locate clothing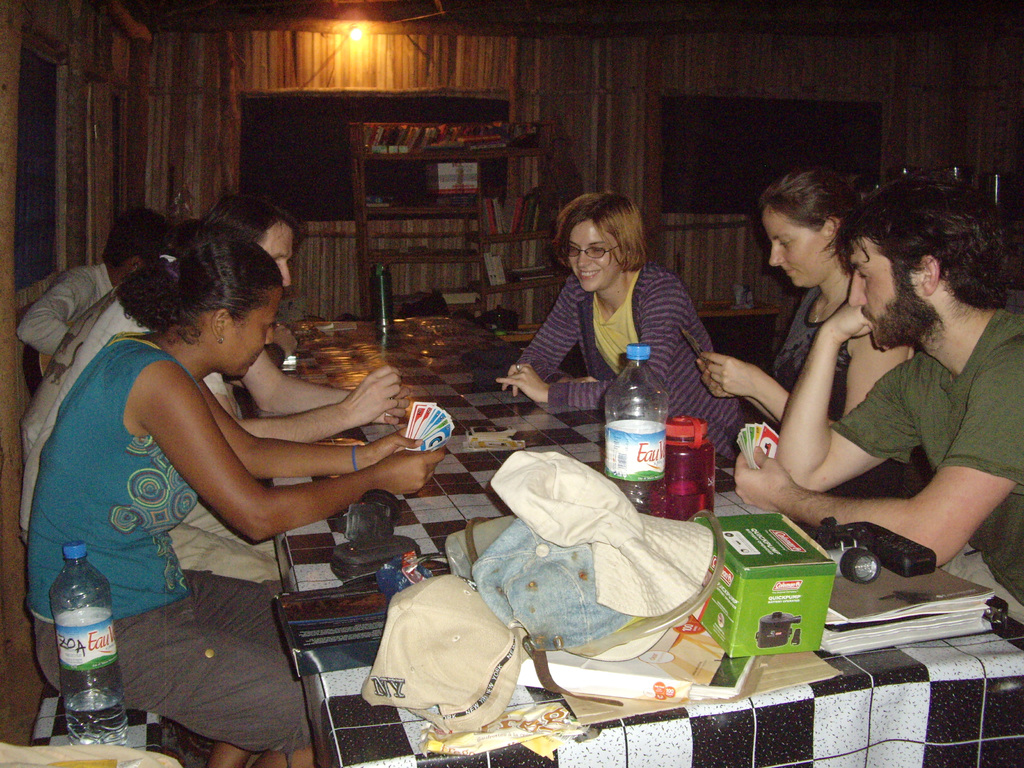
{"left": 827, "top": 305, "right": 1023, "bottom": 607}
